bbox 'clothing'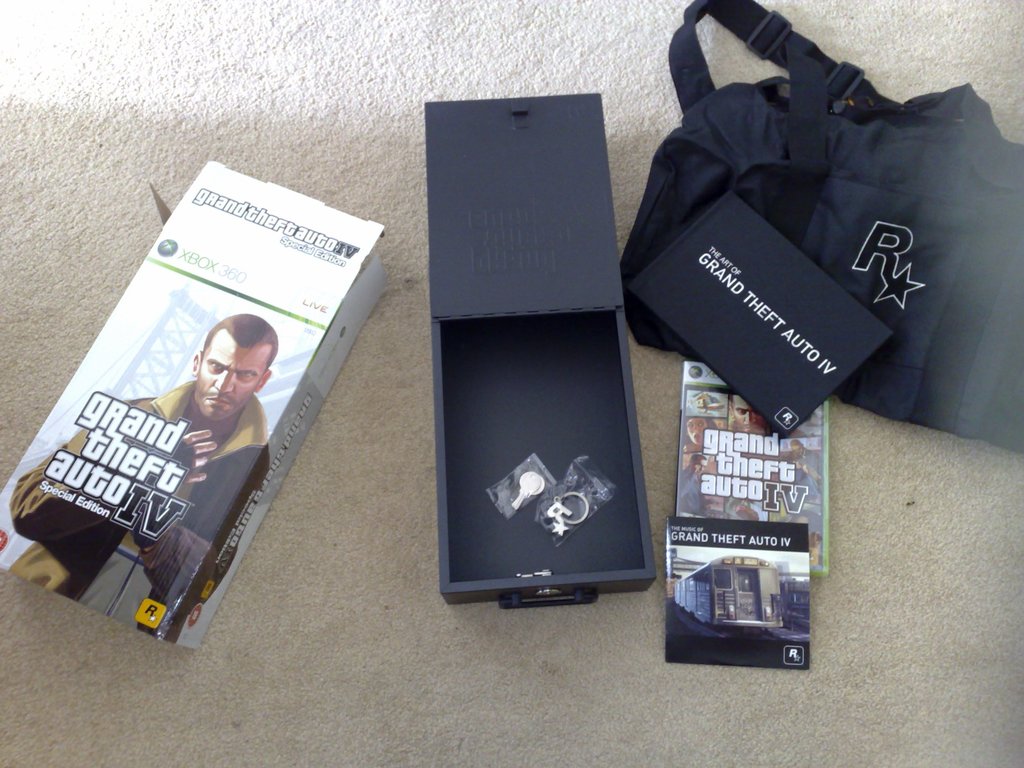
<bbox>680, 466, 709, 518</bbox>
